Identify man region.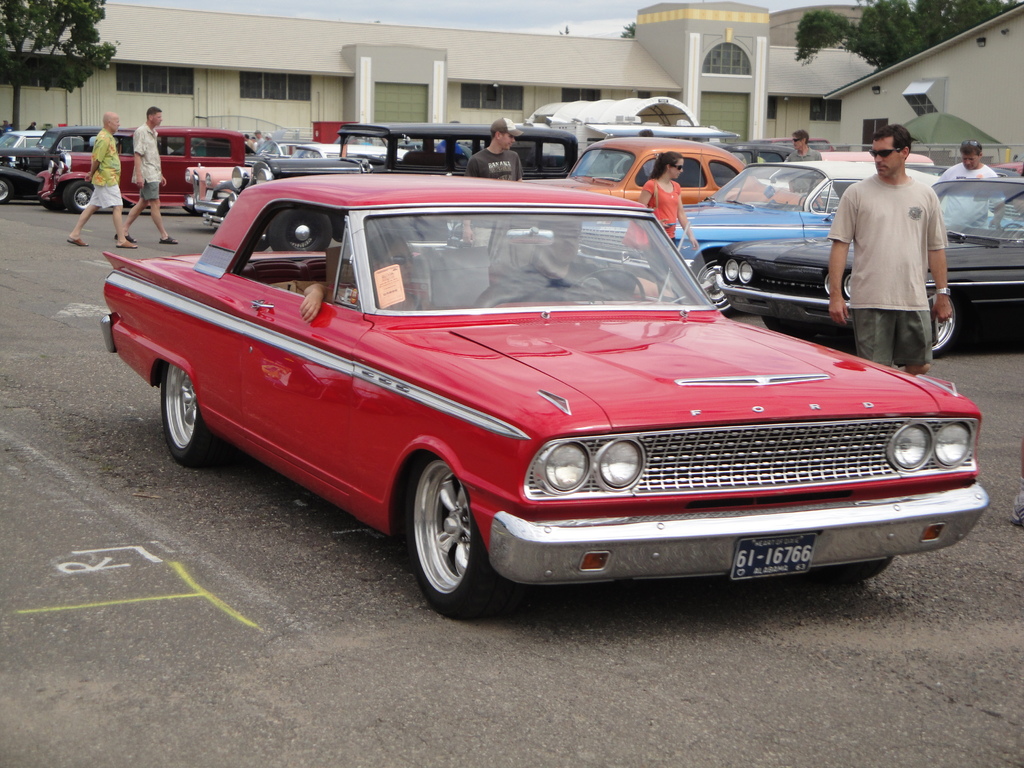
Region: select_region(788, 122, 821, 163).
